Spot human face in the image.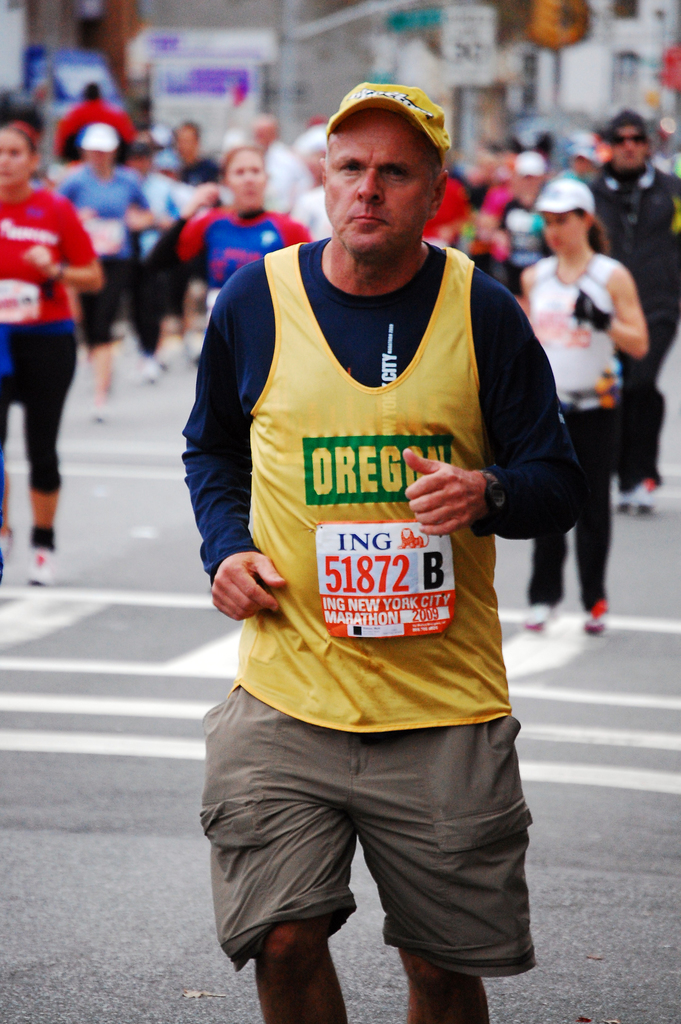
human face found at {"x1": 0, "y1": 125, "x2": 22, "y2": 192}.
